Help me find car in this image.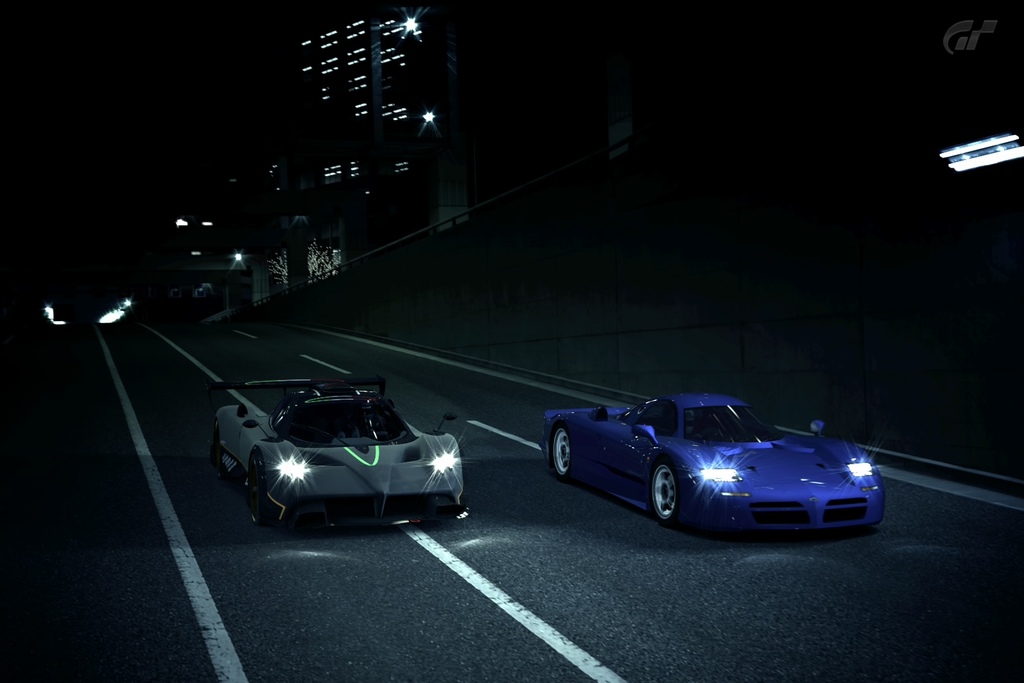
Found it: (x1=547, y1=390, x2=886, y2=532).
